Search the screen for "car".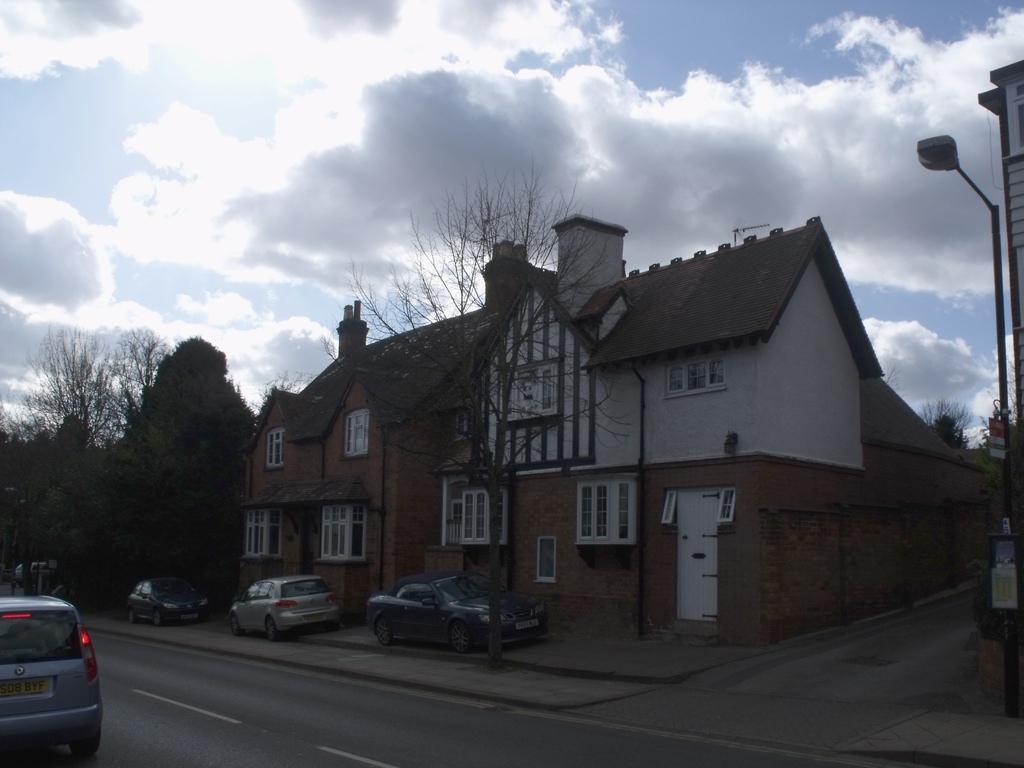
Found at [left=228, top=578, right=340, bottom=640].
